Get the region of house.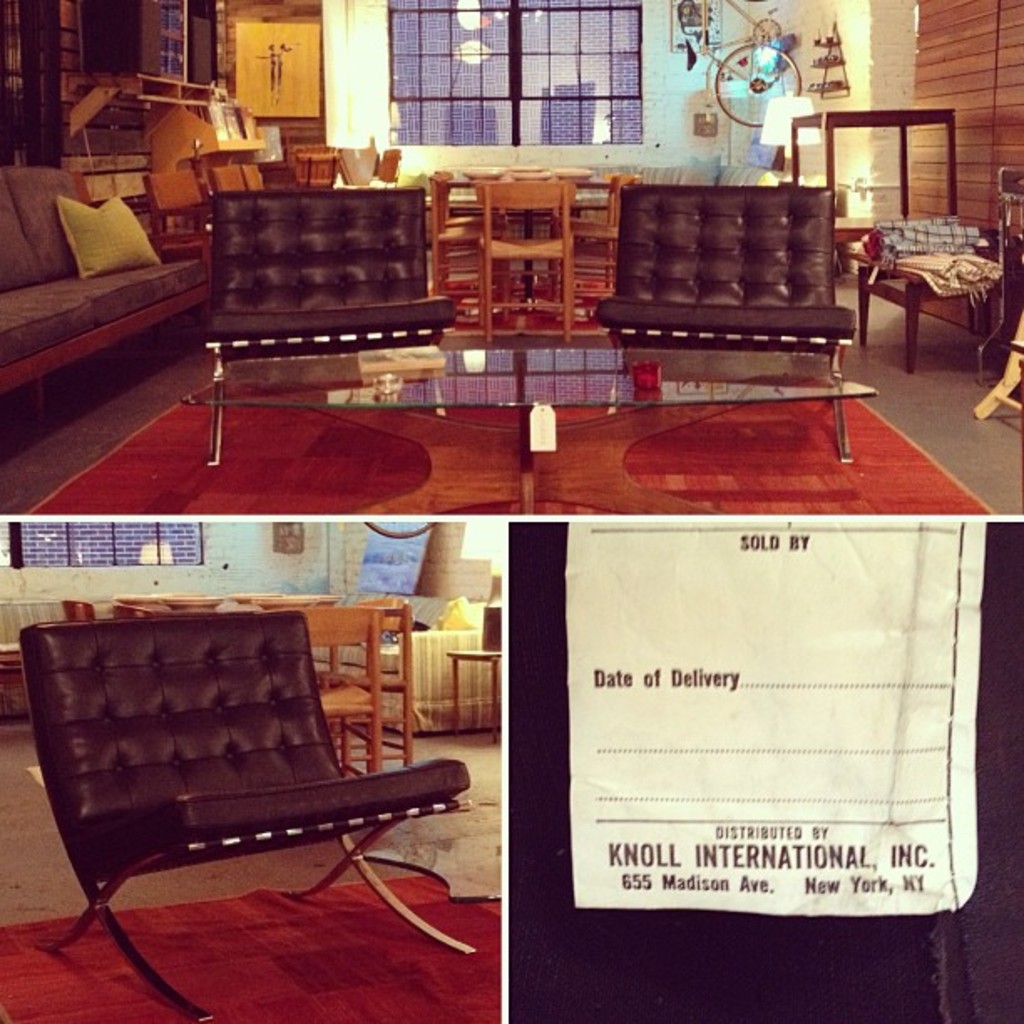
BBox(0, 0, 1022, 520).
